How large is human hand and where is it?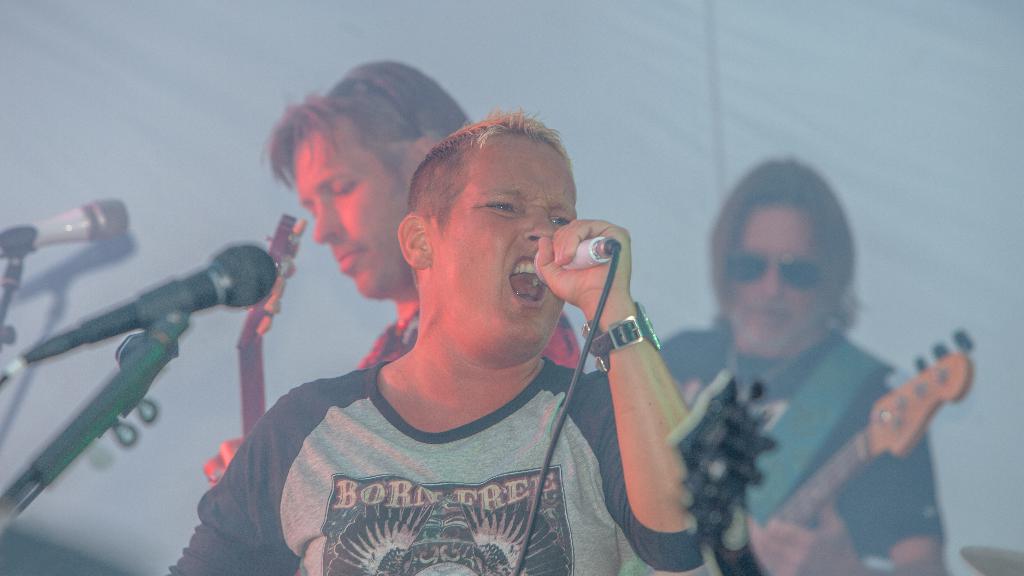
Bounding box: x1=203, y1=435, x2=240, y2=487.
